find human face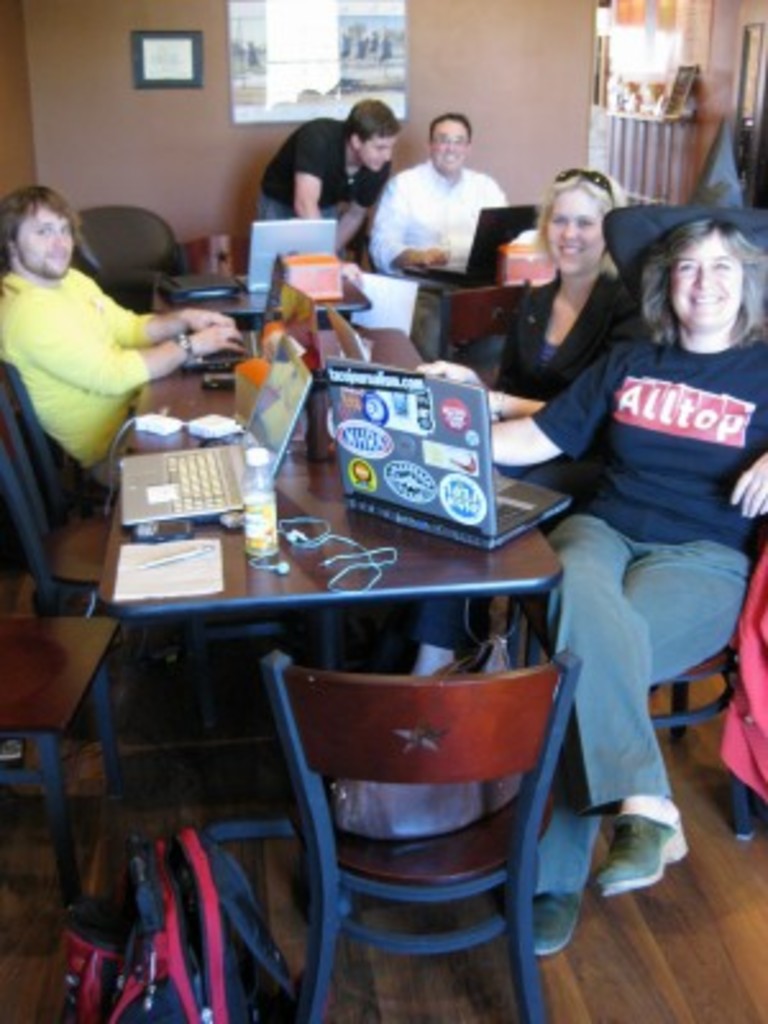
{"x1": 666, "y1": 246, "x2": 742, "y2": 335}
